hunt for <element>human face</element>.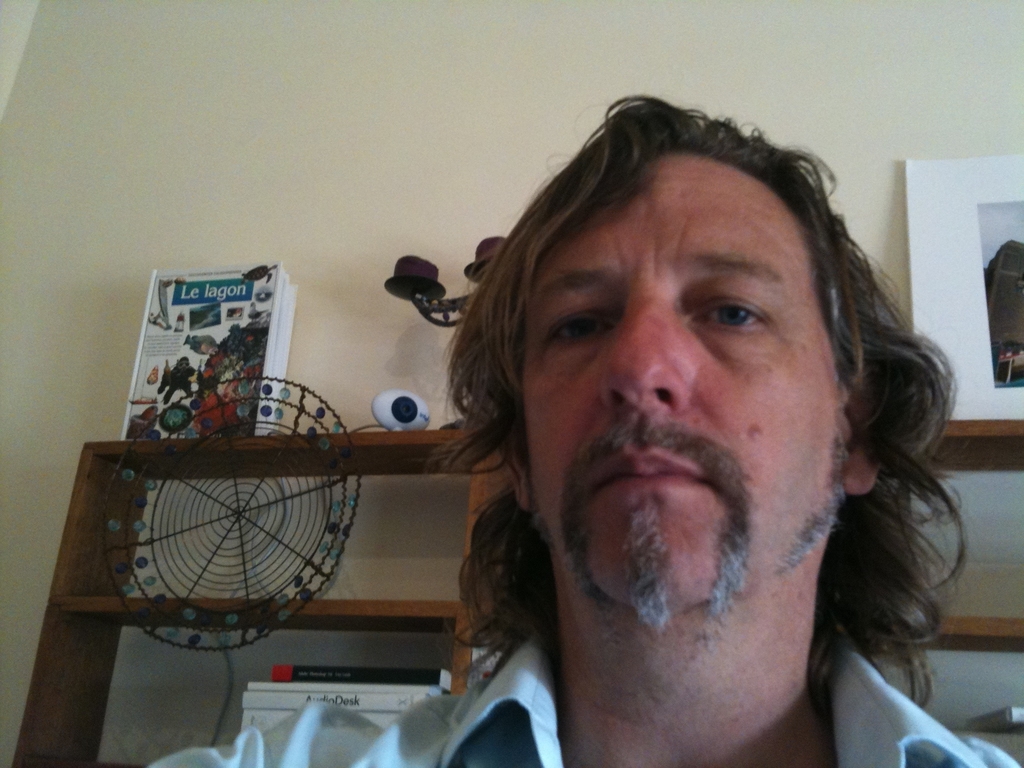
Hunted down at x1=521, y1=156, x2=837, y2=616.
